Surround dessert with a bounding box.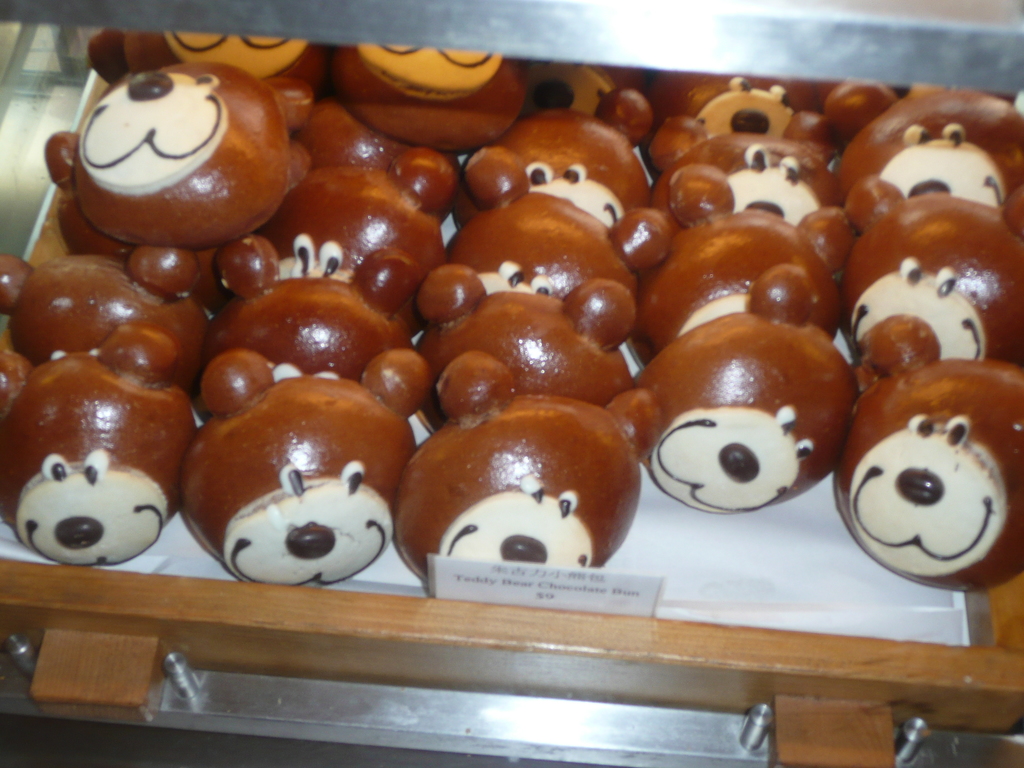
box(56, 65, 308, 255).
